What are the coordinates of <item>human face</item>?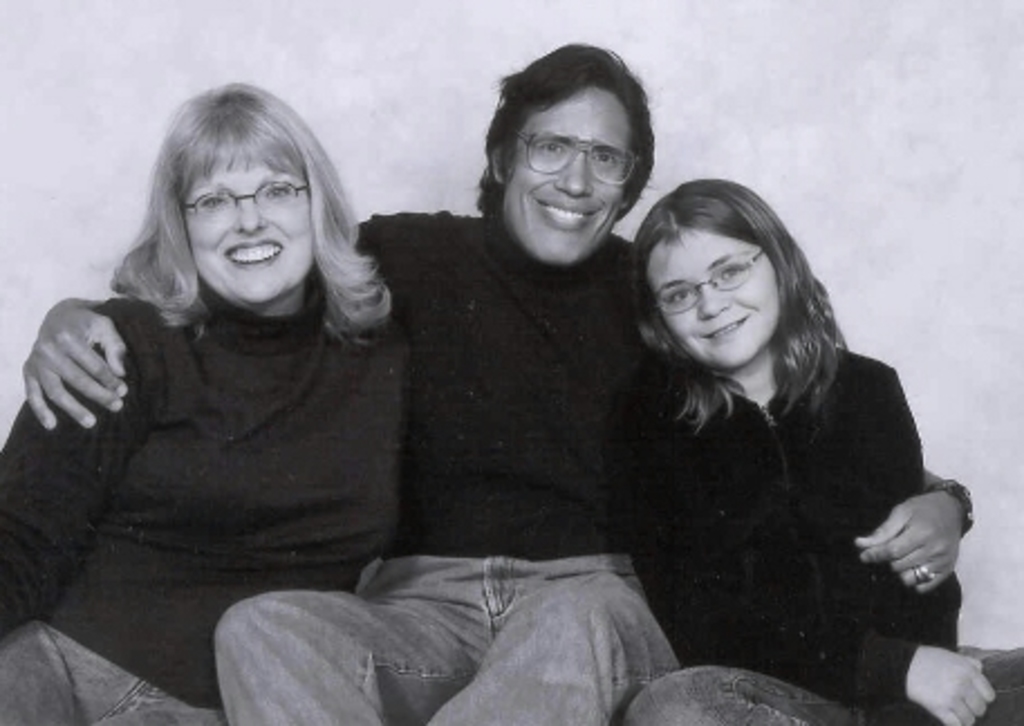
(x1=506, y1=92, x2=634, y2=262).
